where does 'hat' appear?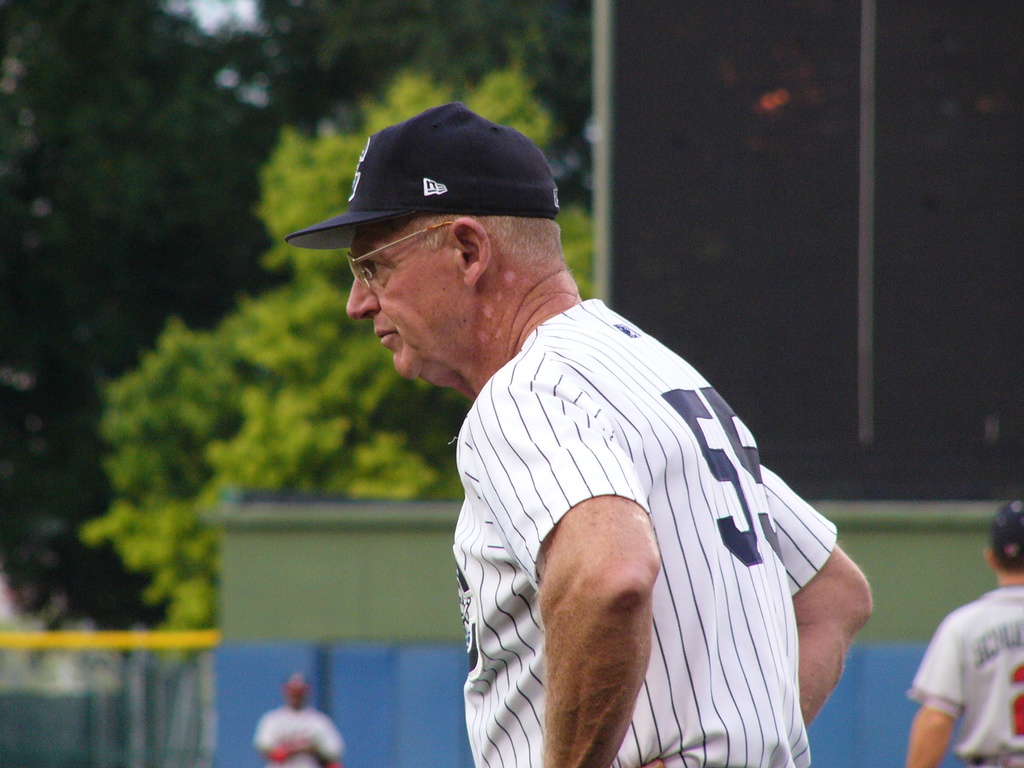
Appears at box=[281, 98, 557, 254].
